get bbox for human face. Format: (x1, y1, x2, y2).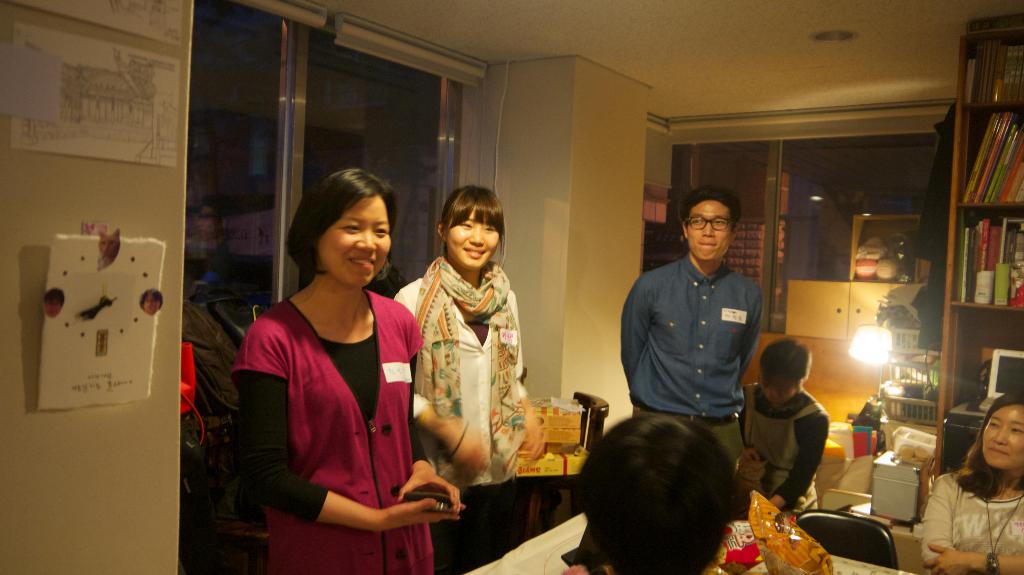
(323, 194, 397, 298).
